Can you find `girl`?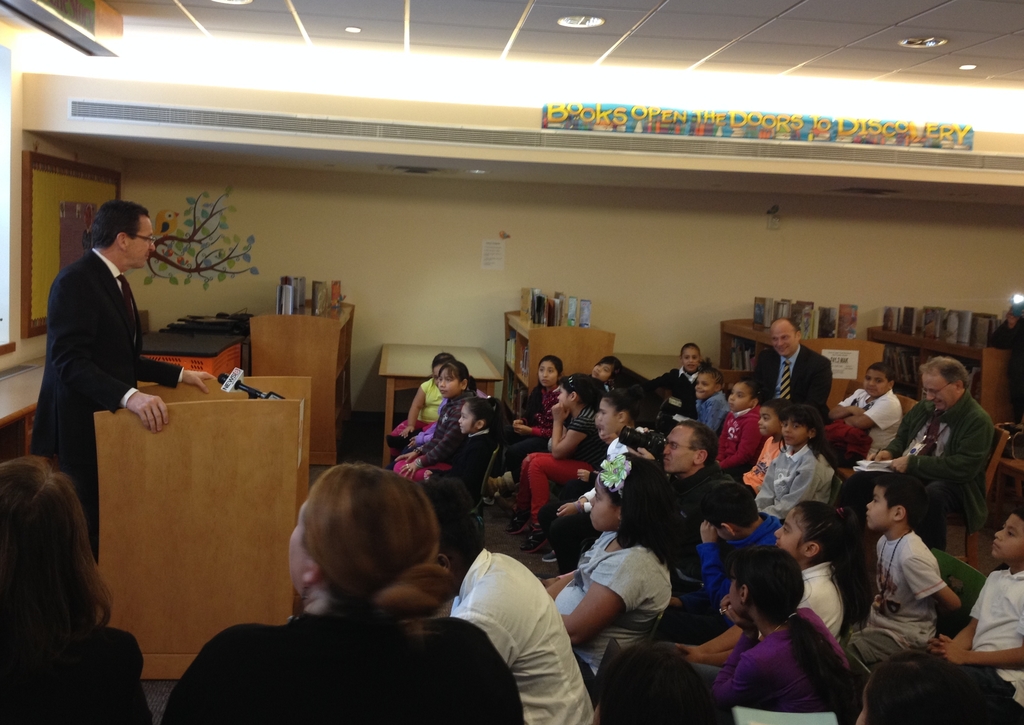
Yes, bounding box: 409, 387, 515, 504.
